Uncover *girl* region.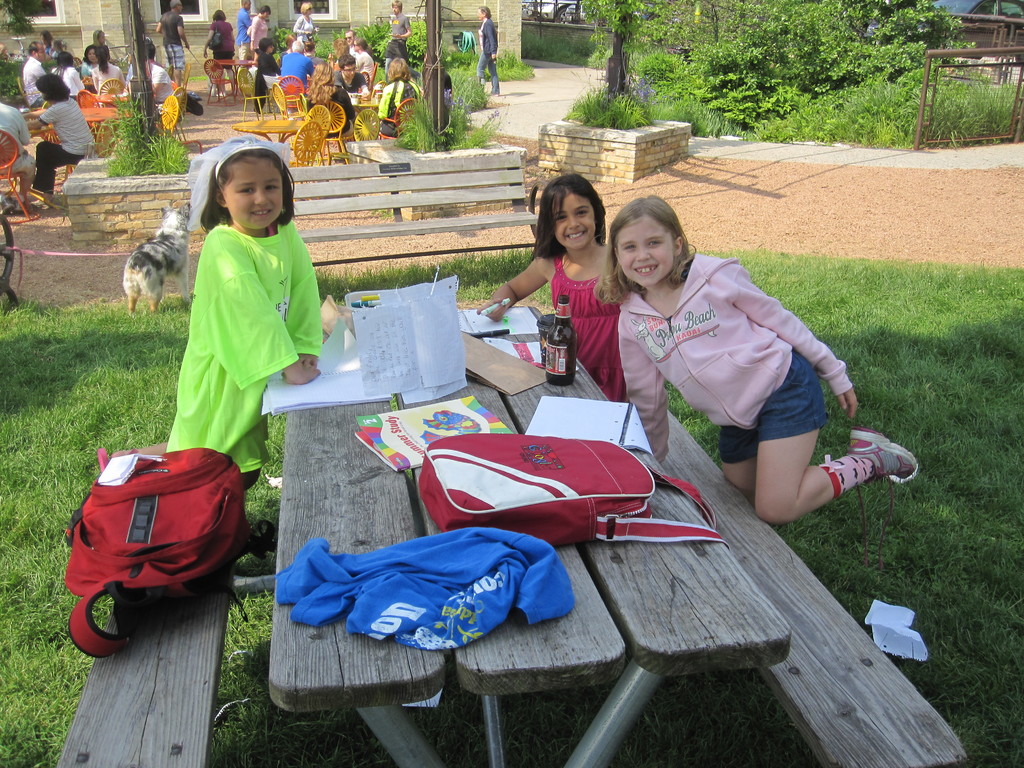
Uncovered: region(294, 3, 316, 42).
